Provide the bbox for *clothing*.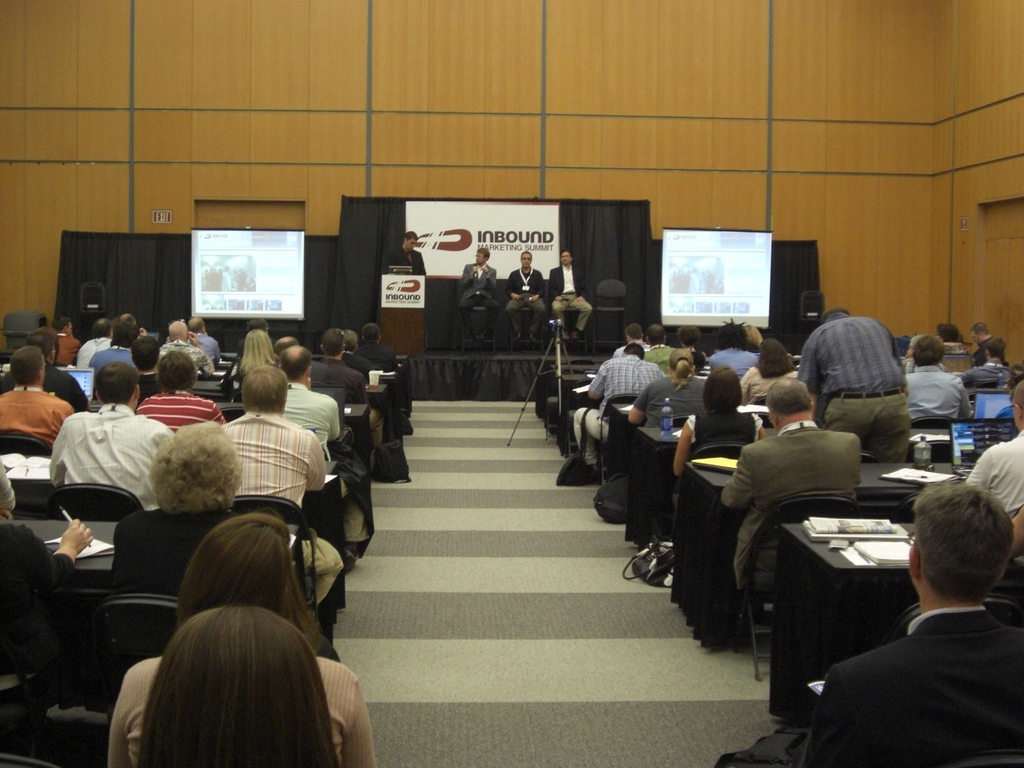
[634,373,705,428].
